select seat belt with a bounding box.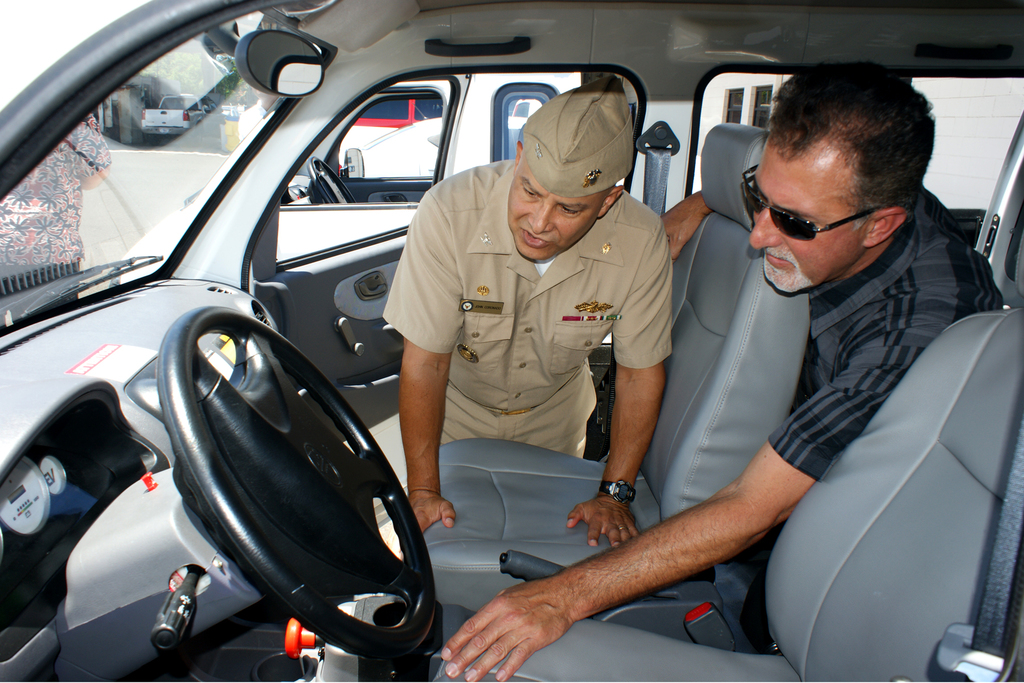
(x1=943, y1=404, x2=1023, y2=682).
